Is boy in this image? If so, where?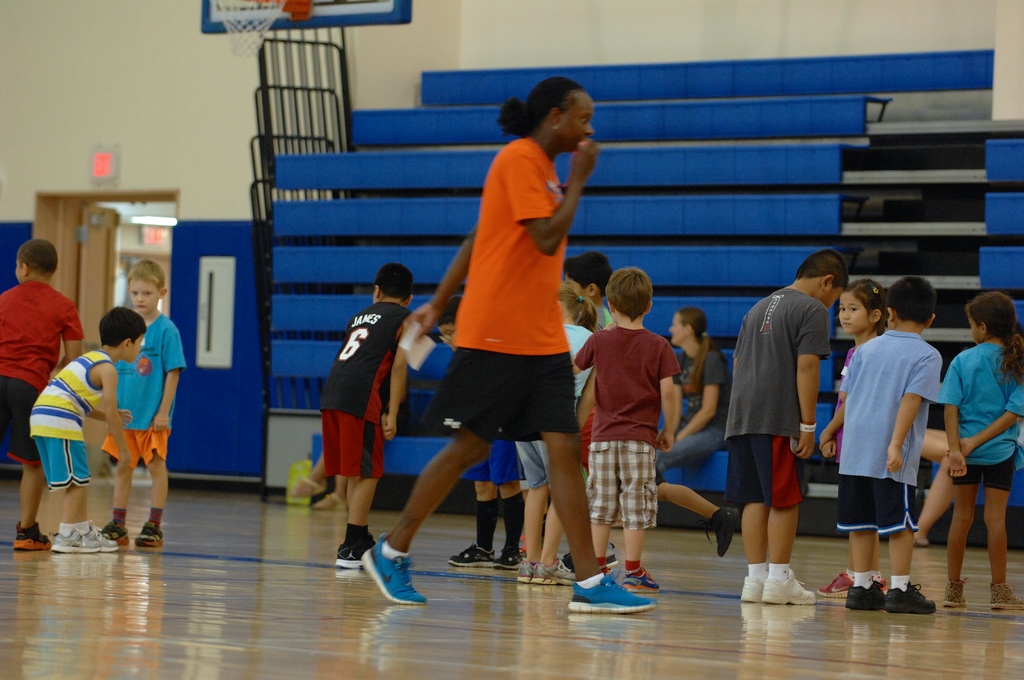
Yes, at [left=30, top=307, right=147, bottom=553].
